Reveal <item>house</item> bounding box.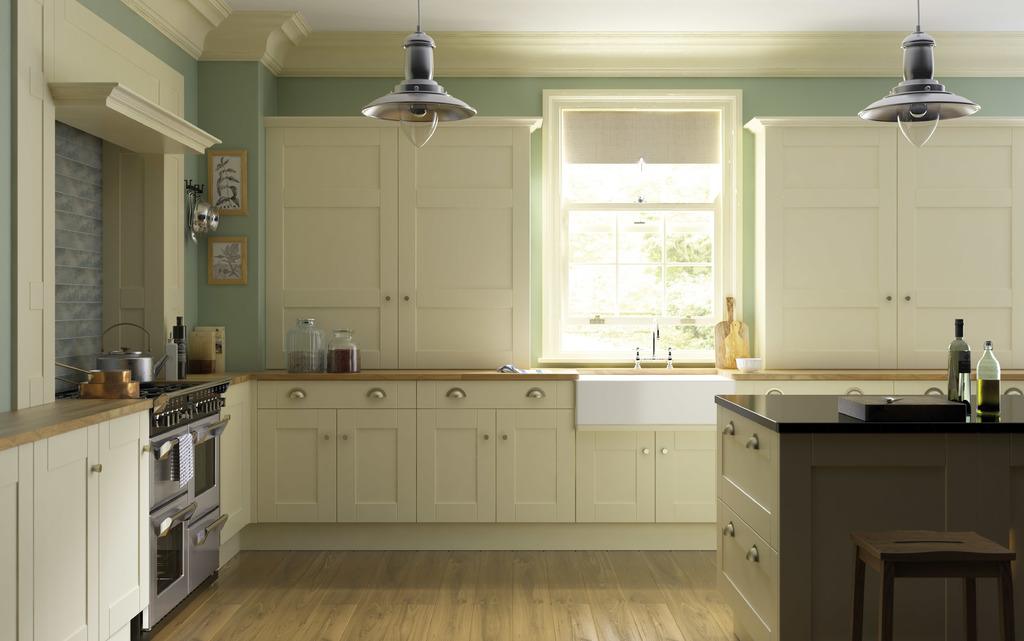
Revealed: pyautogui.locateOnScreen(31, 0, 1023, 593).
